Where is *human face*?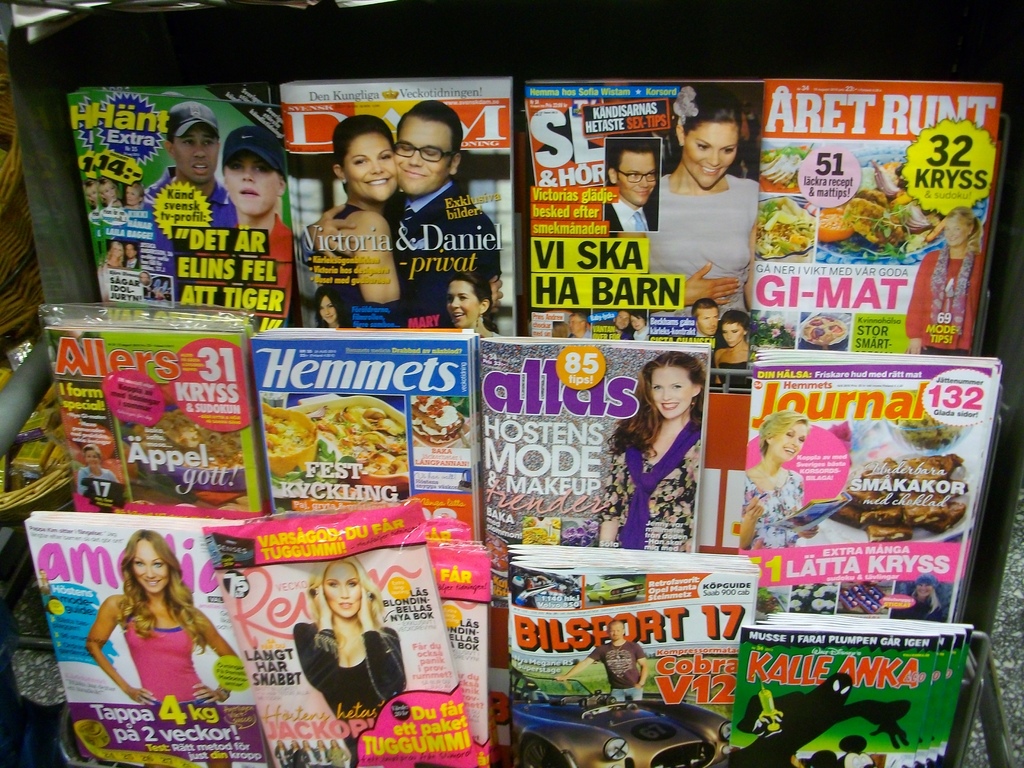
<box>609,623,622,639</box>.
